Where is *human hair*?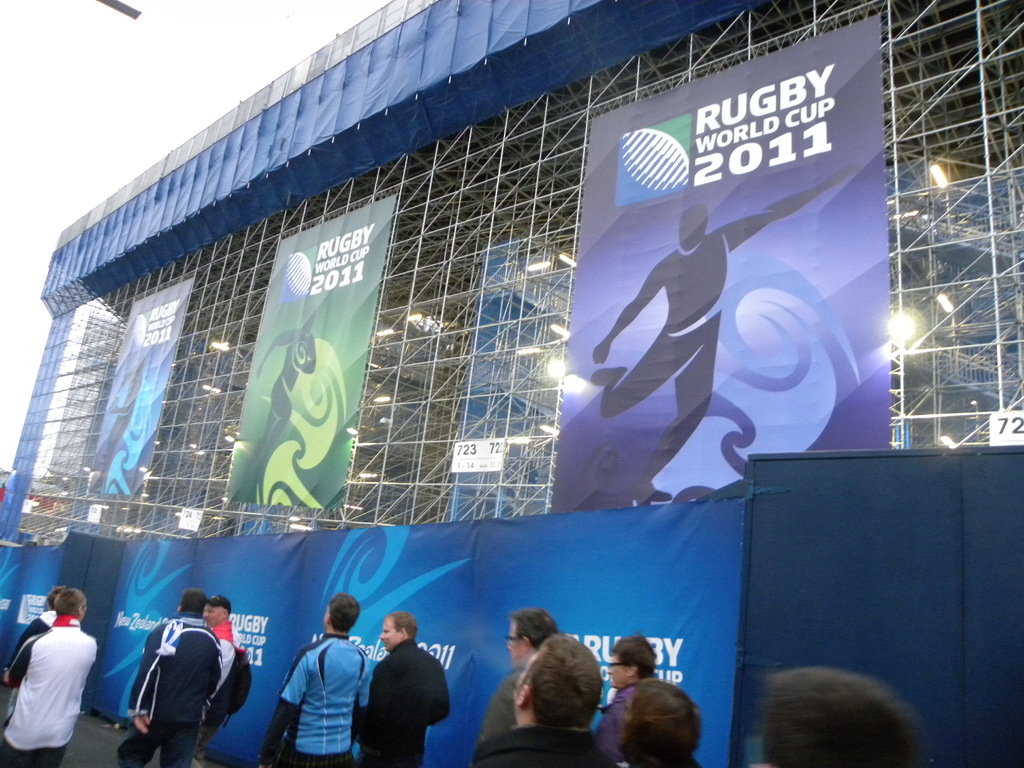
[513, 605, 562, 648].
